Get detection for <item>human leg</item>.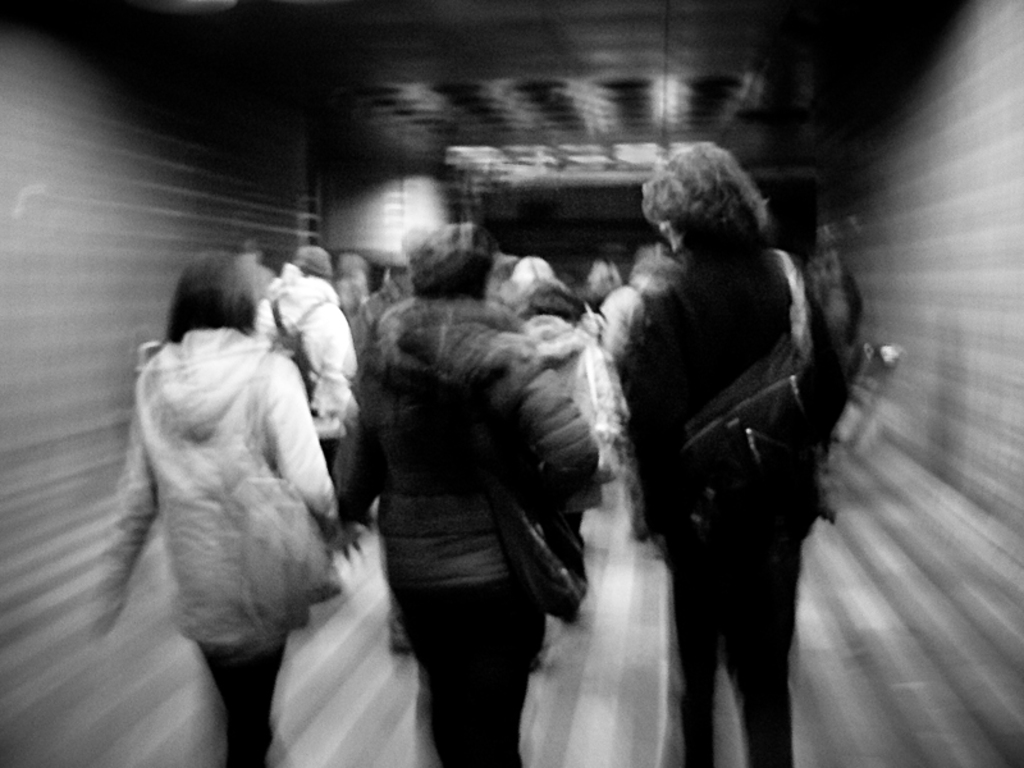
Detection: pyautogui.locateOnScreen(664, 549, 717, 767).
